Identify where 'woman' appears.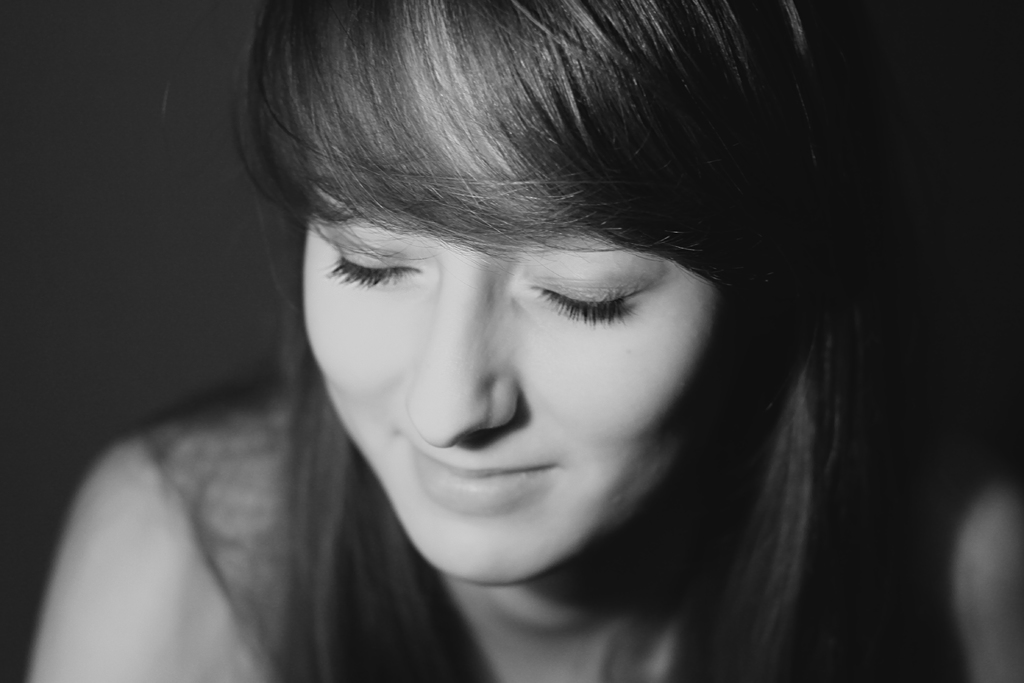
Appears at x1=43, y1=15, x2=911, y2=670.
